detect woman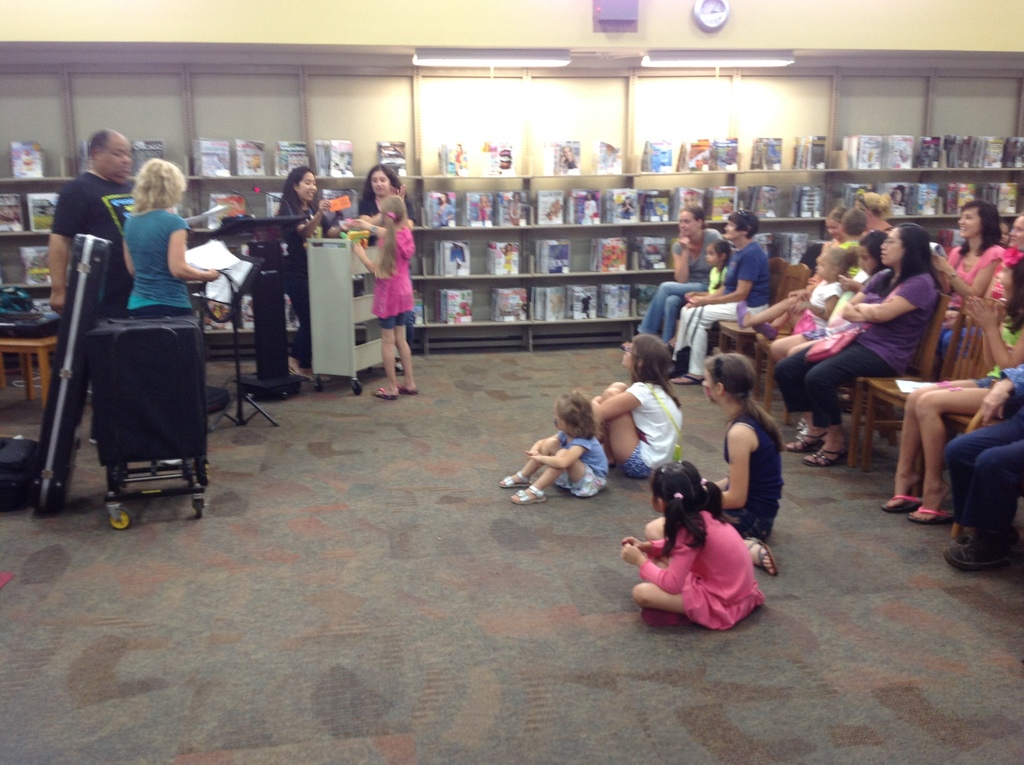
[left=282, top=167, right=354, bottom=378]
